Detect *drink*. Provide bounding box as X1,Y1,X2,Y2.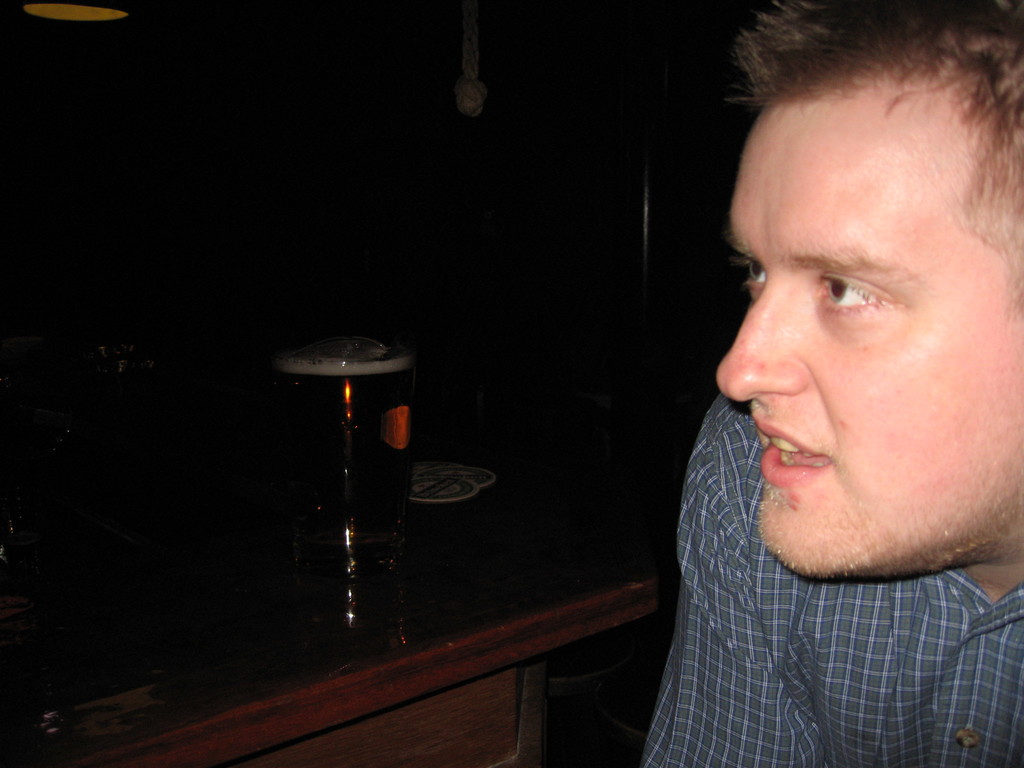
282,327,426,610.
